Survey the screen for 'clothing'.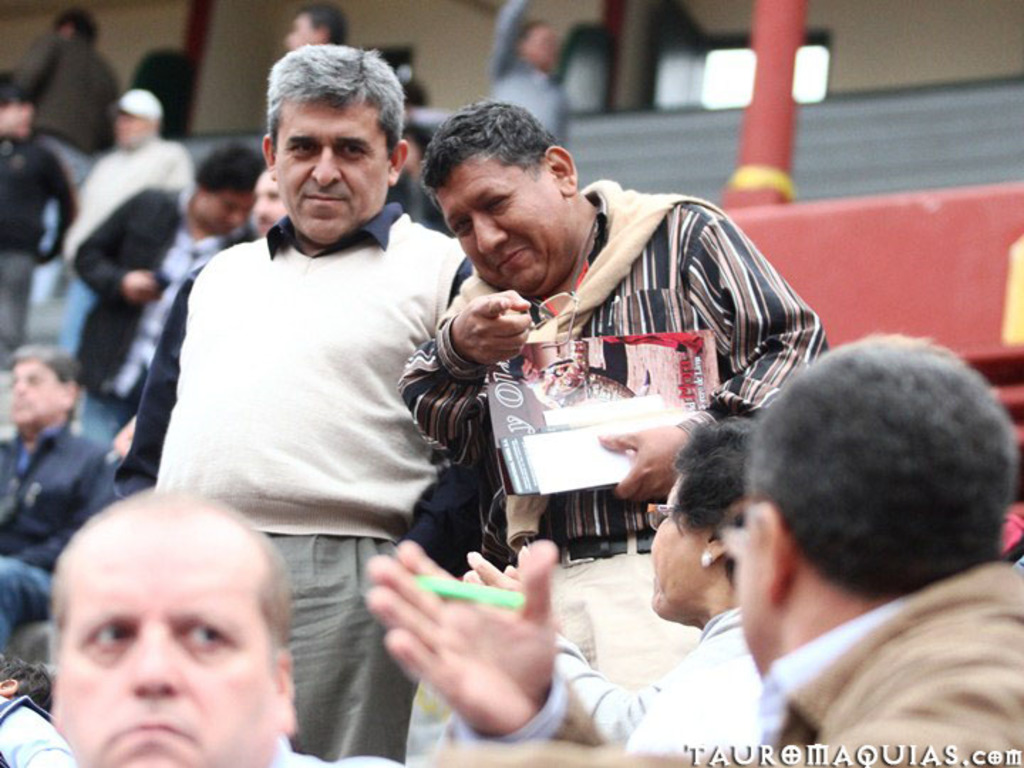
Survey found: bbox(401, 178, 802, 539).
